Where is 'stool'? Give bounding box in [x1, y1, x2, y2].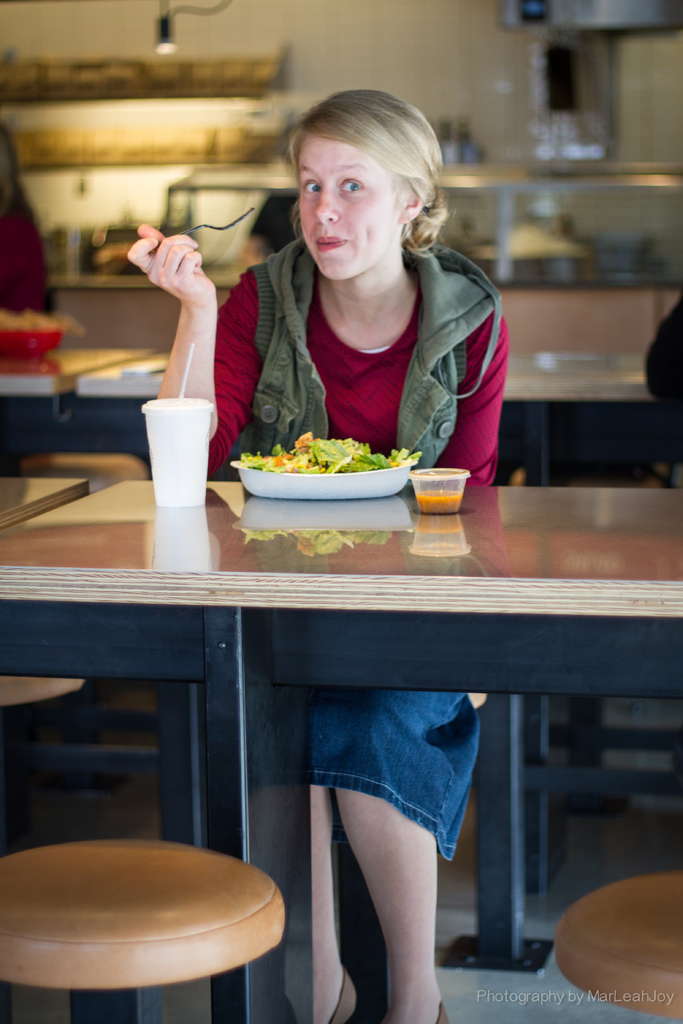
[556, 875, 682, 1022].
